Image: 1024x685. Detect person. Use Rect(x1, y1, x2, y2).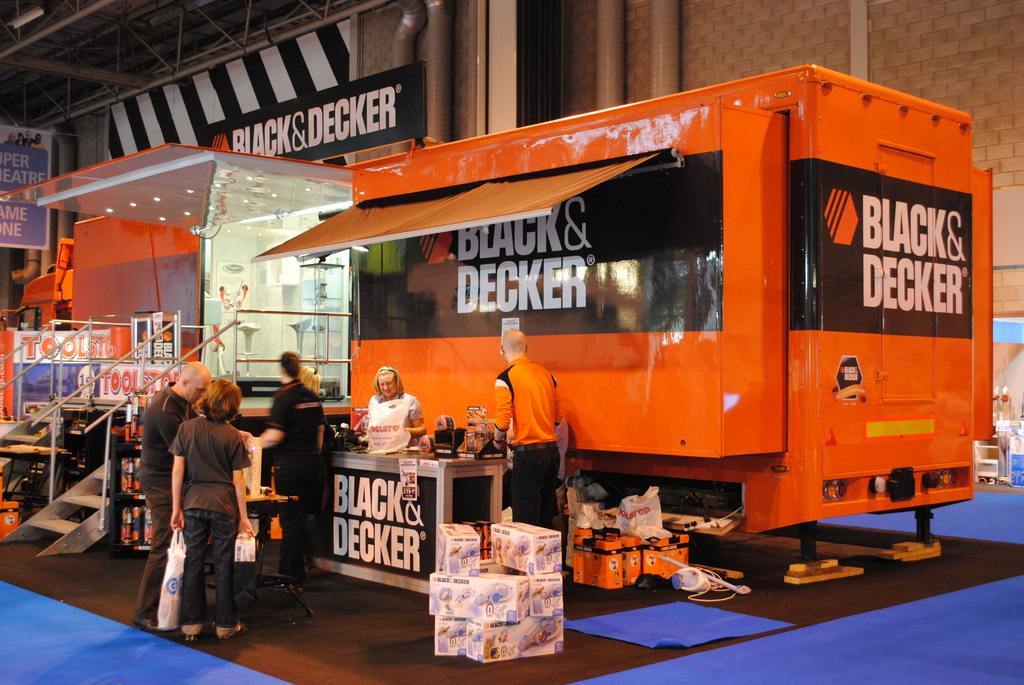
Rect(247, 345, 333, 588).
